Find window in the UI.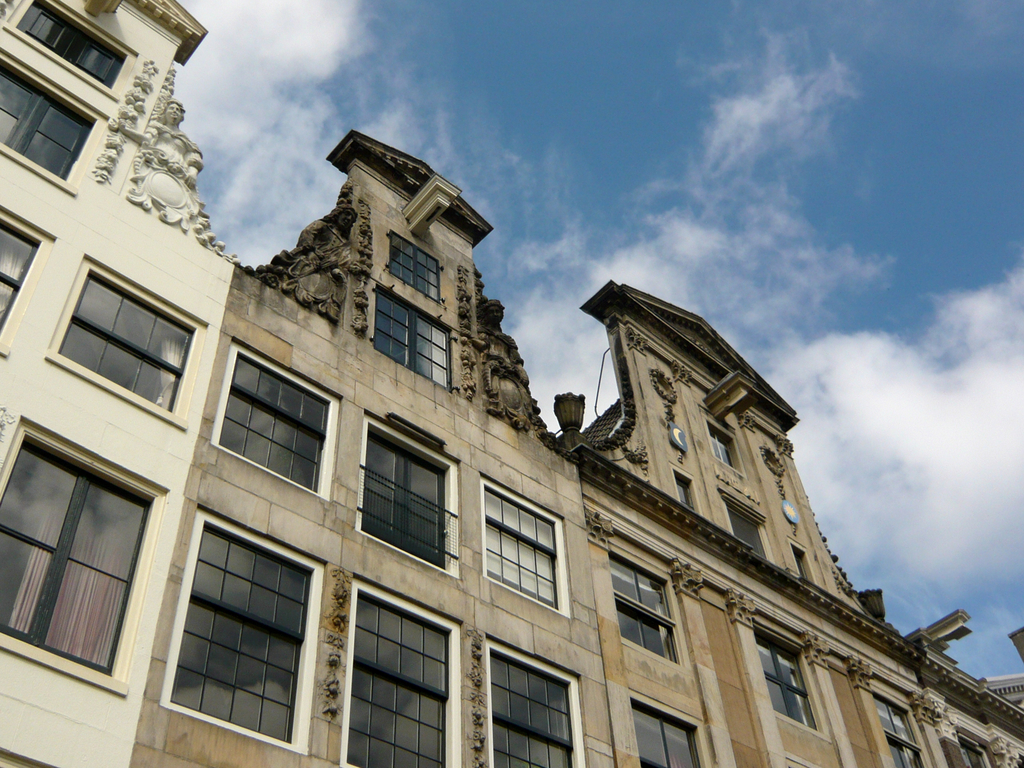
UI element at 0,53,93,182.
